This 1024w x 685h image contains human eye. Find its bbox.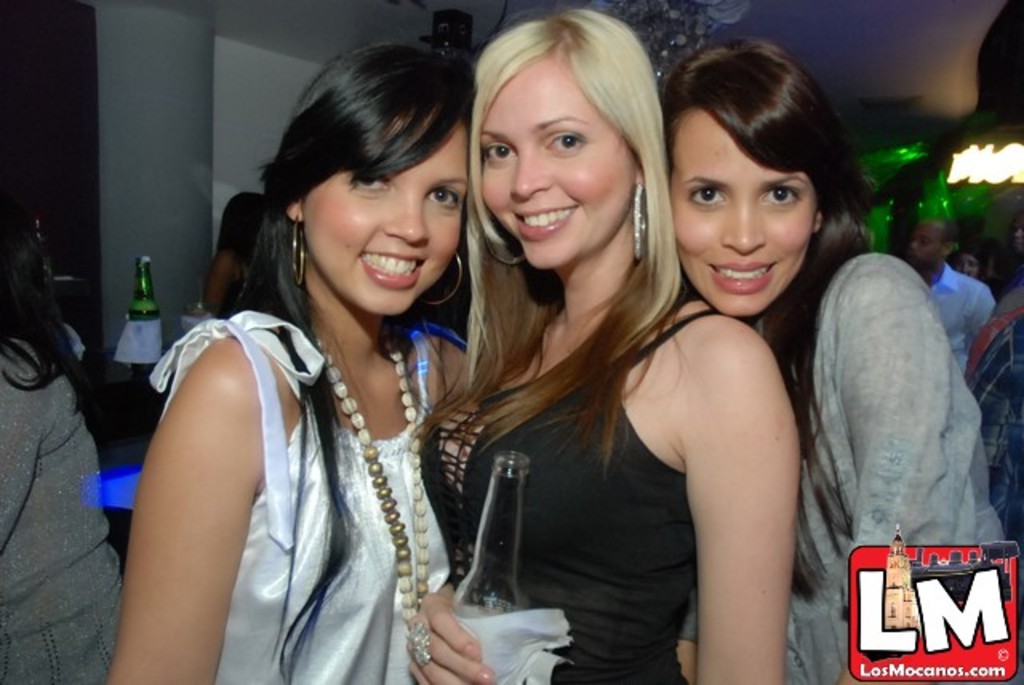
<bbox>354, 171, 389, 195</bbox>.
